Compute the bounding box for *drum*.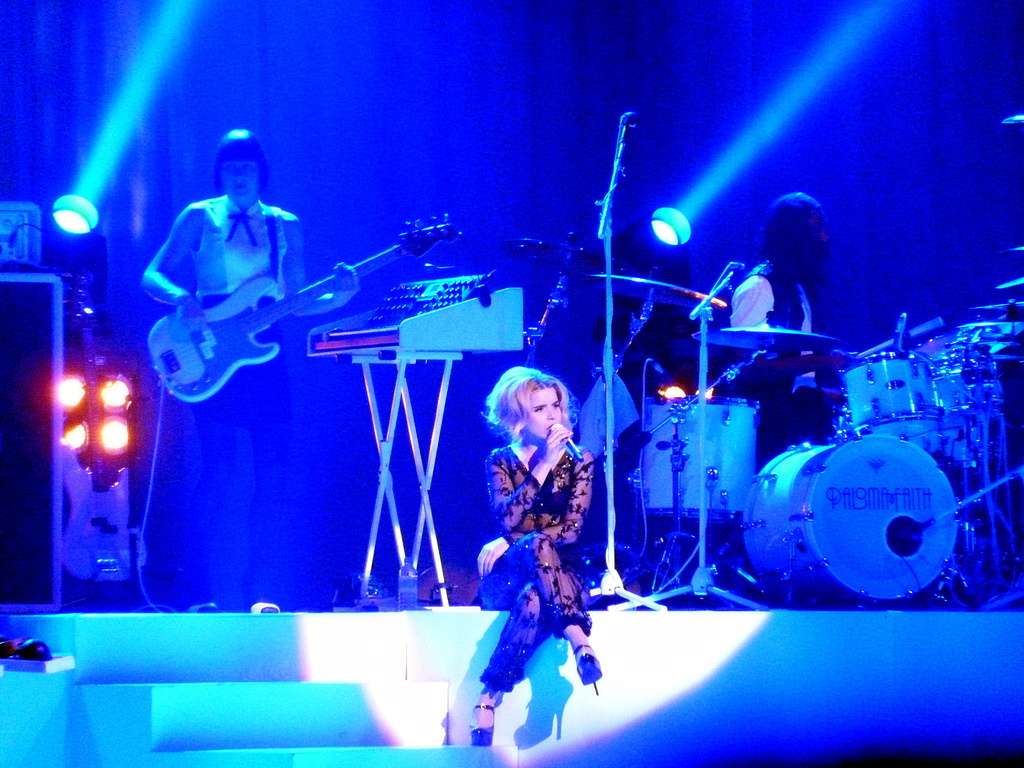
bbox(850, 346, 938, 449).
